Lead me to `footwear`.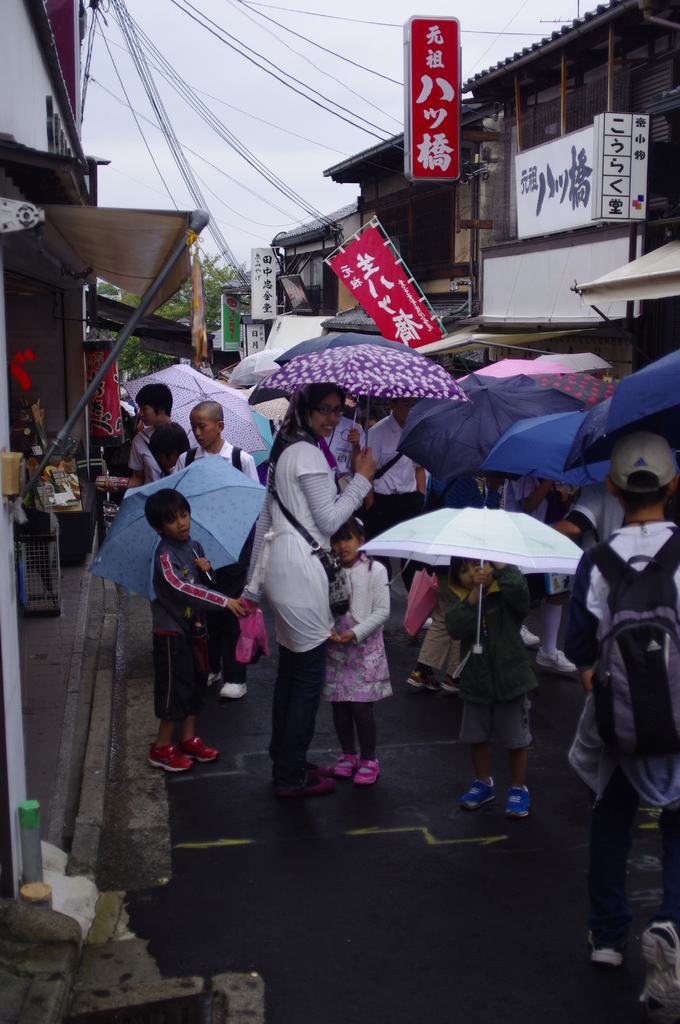
Lead to rect(218, 680, 245, 695).
